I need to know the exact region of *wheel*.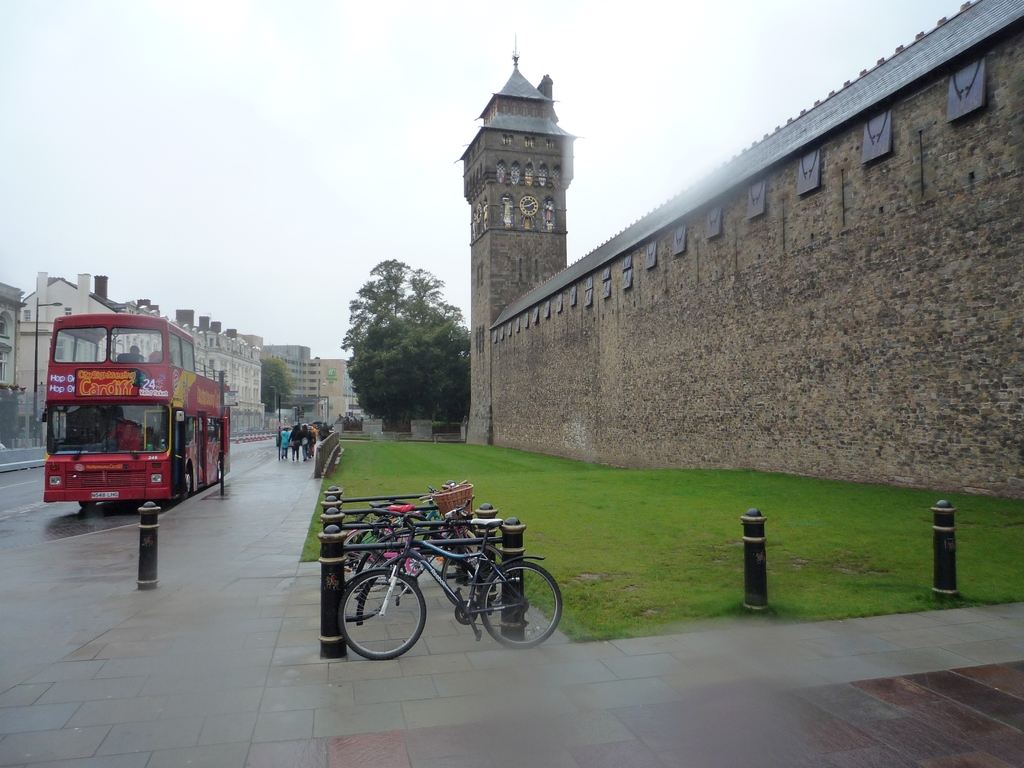
Region: pyautogui.locateOnScreen(335, 566, 416, 659).
